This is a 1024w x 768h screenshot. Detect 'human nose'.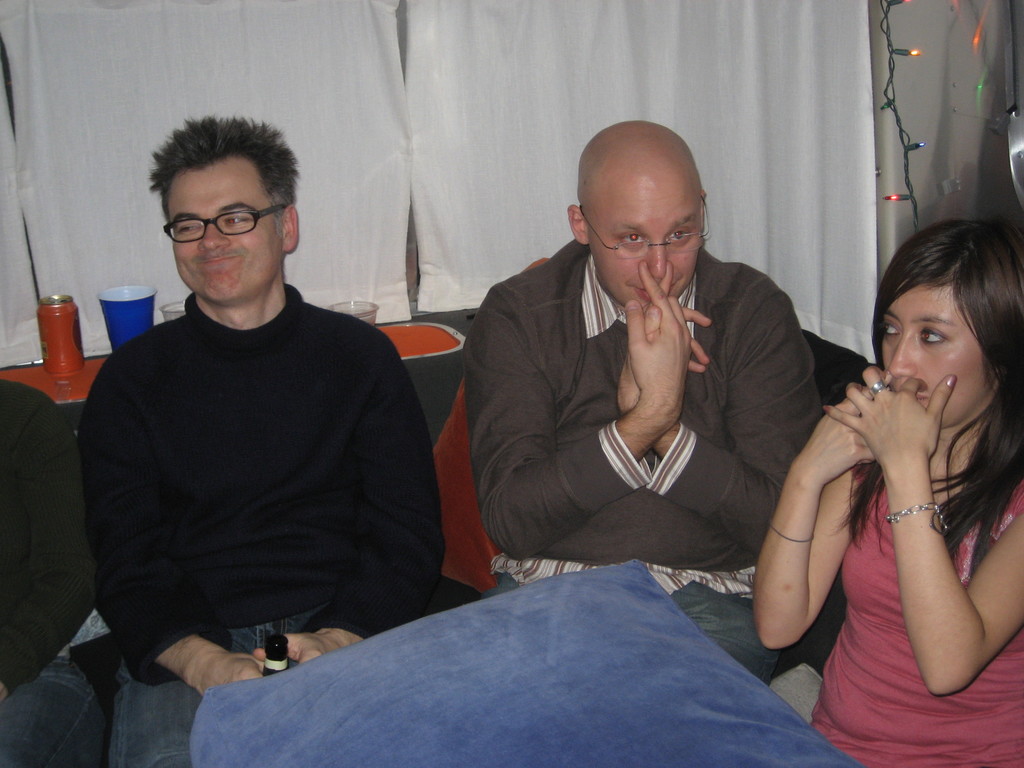
[x1=194, y1=223, x2=228, y2=258].
